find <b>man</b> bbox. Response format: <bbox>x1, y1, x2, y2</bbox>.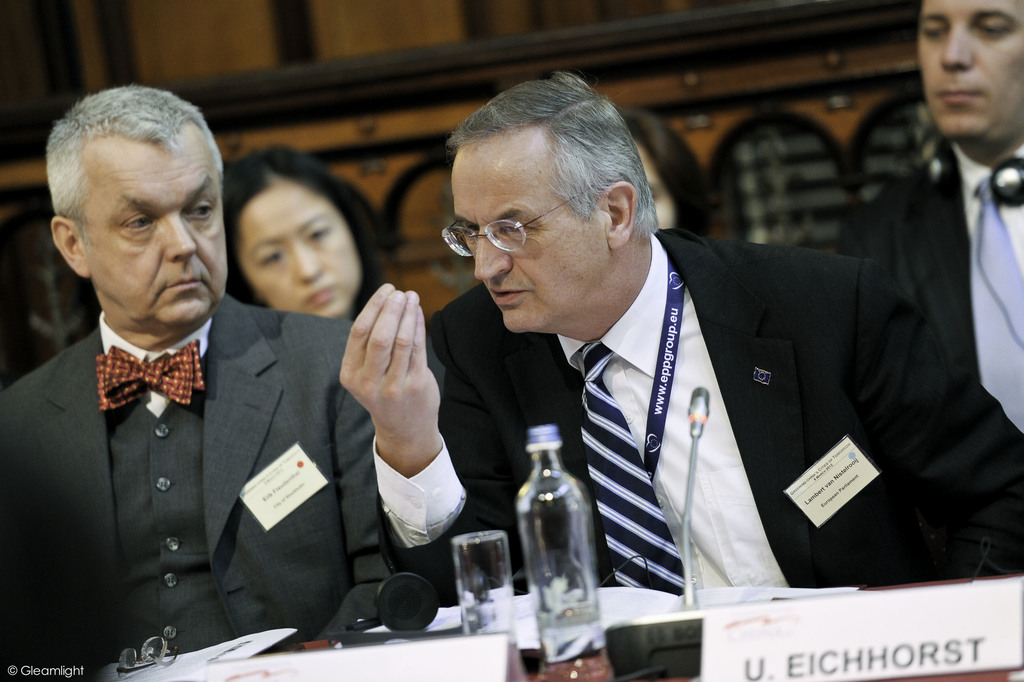
<bbox>340, 73, 1023, 593</bbox>.
